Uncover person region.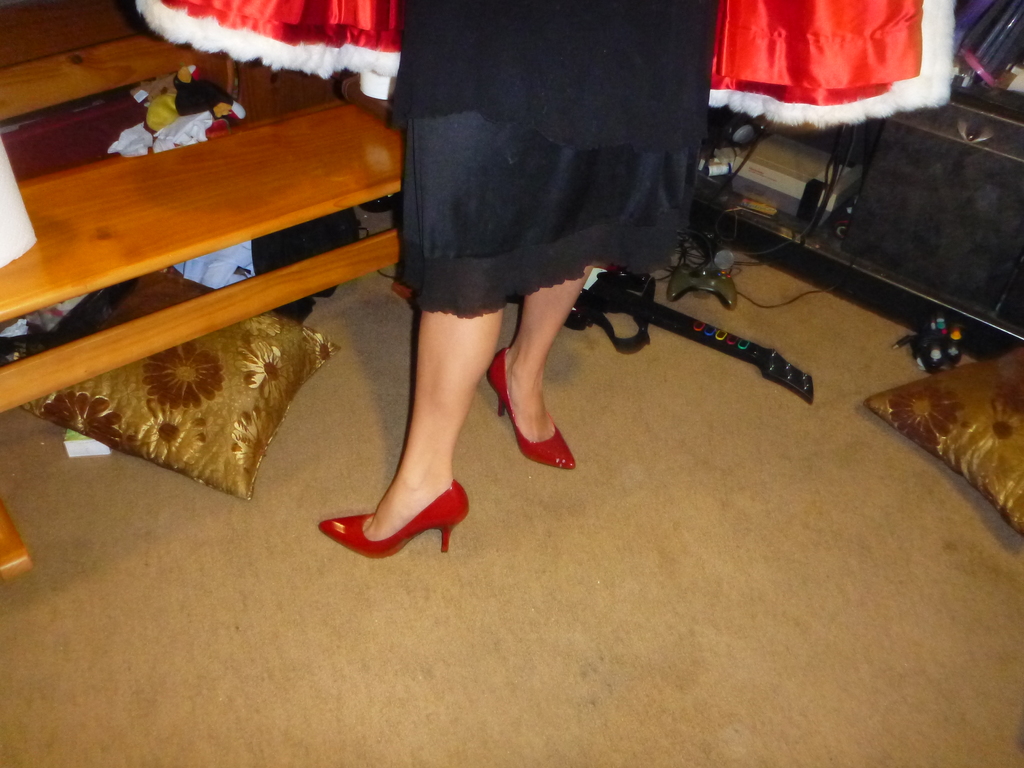
Uncovered: crop(321, 0, 723, 560).
